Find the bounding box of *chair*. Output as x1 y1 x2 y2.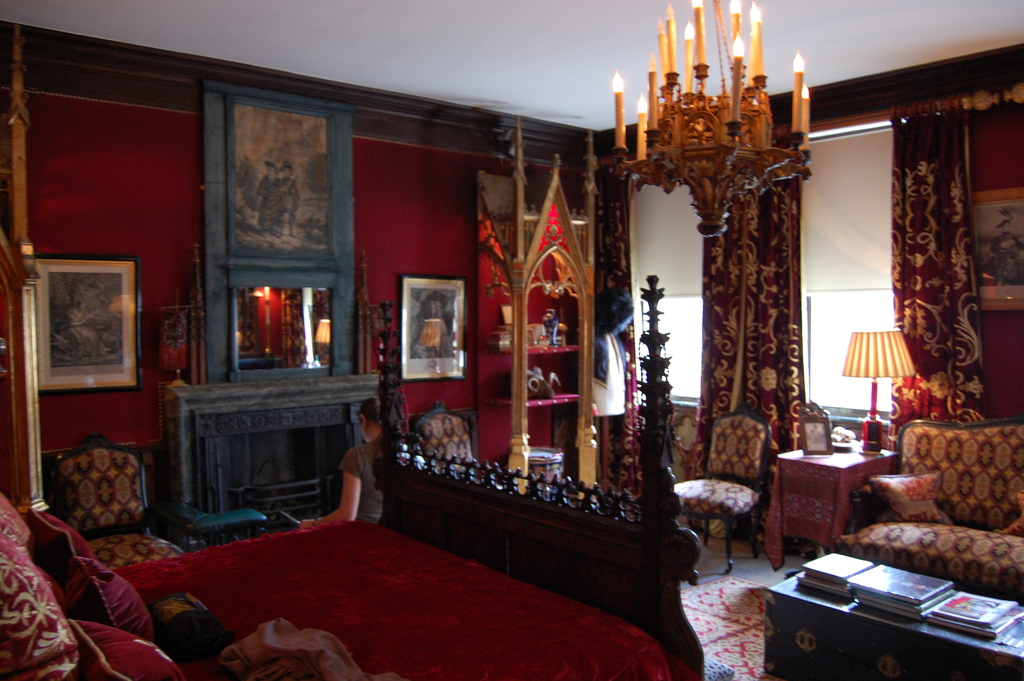
670 402 769 570.
